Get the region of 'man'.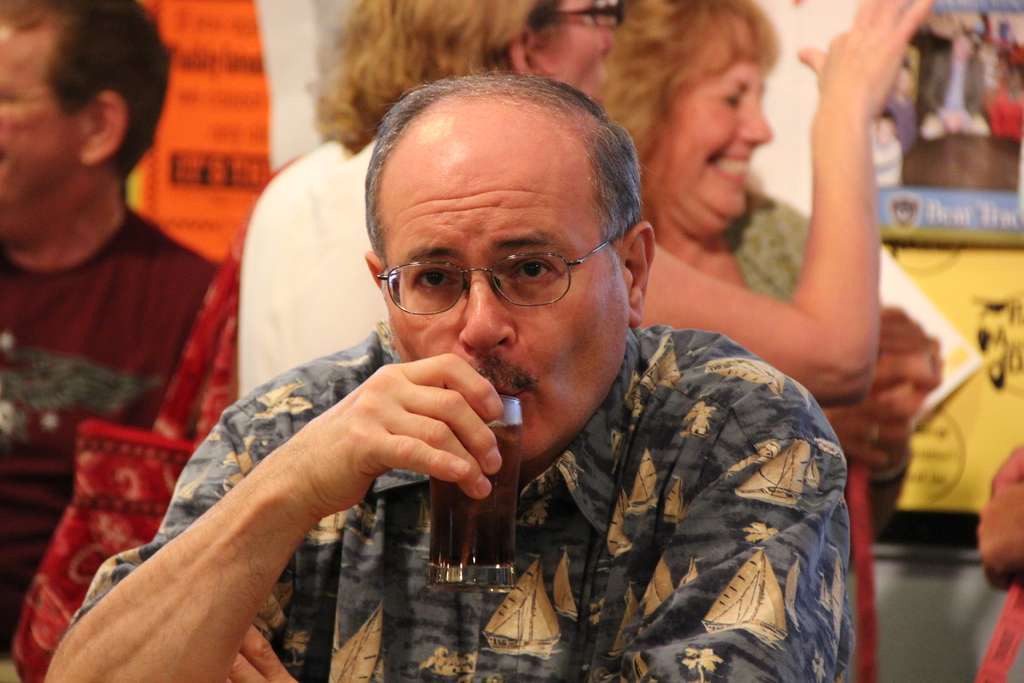
crop(920, 34, 990, 134).
